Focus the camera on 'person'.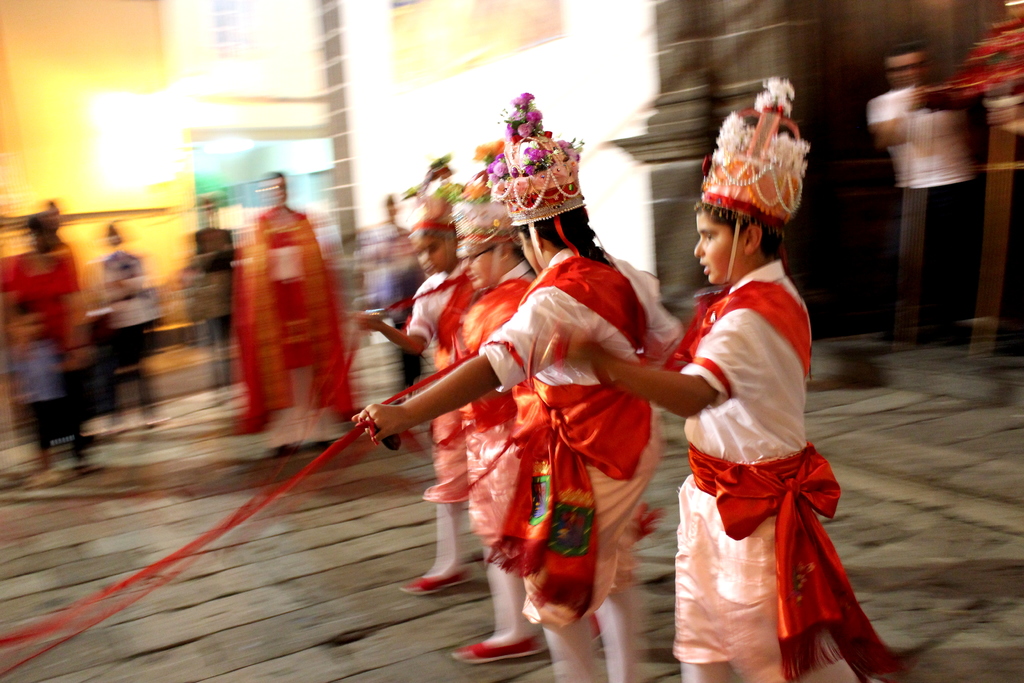
Focus region: 859,38,977,359.
